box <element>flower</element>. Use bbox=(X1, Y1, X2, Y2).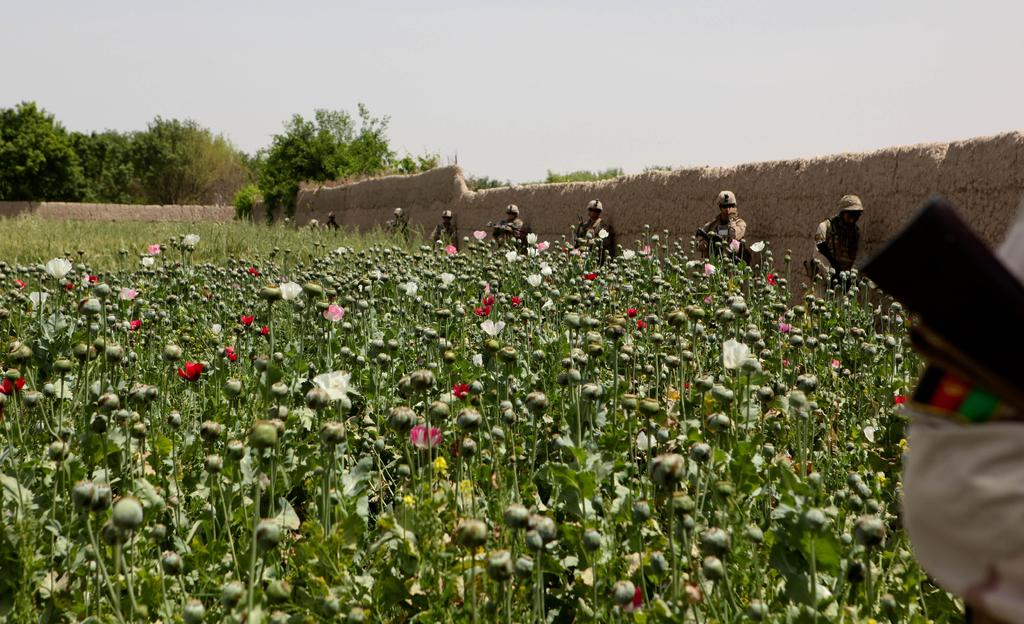
bbox=(260, 326, 269, 340).
